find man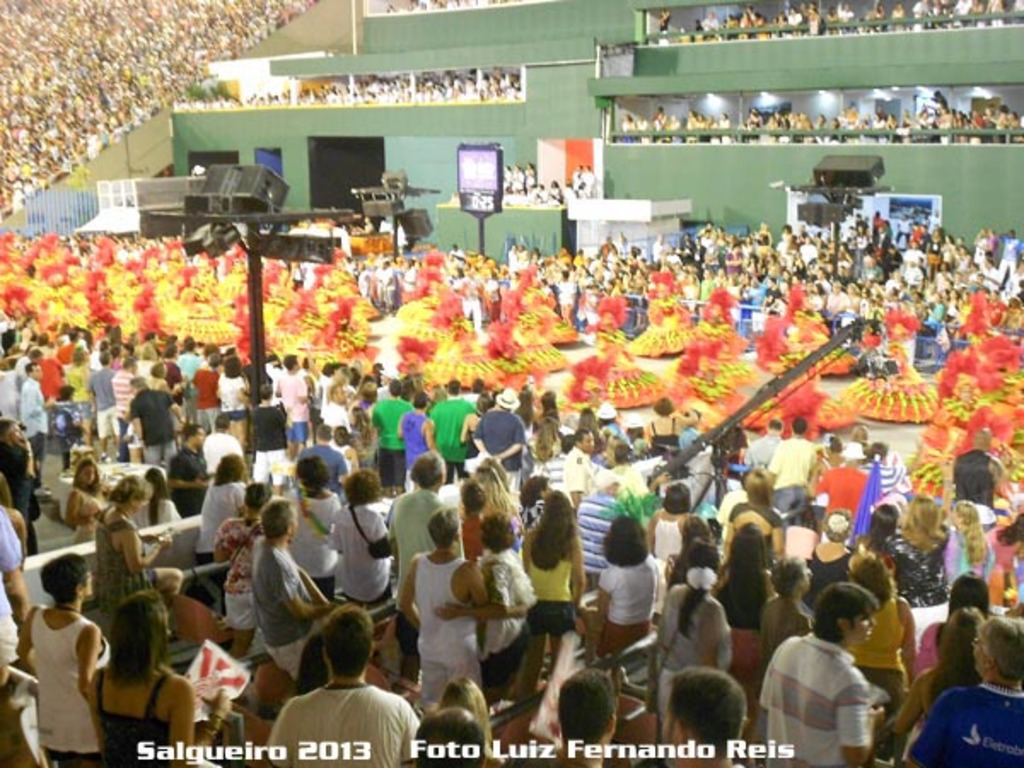
box(770, 606, 901, 765)
